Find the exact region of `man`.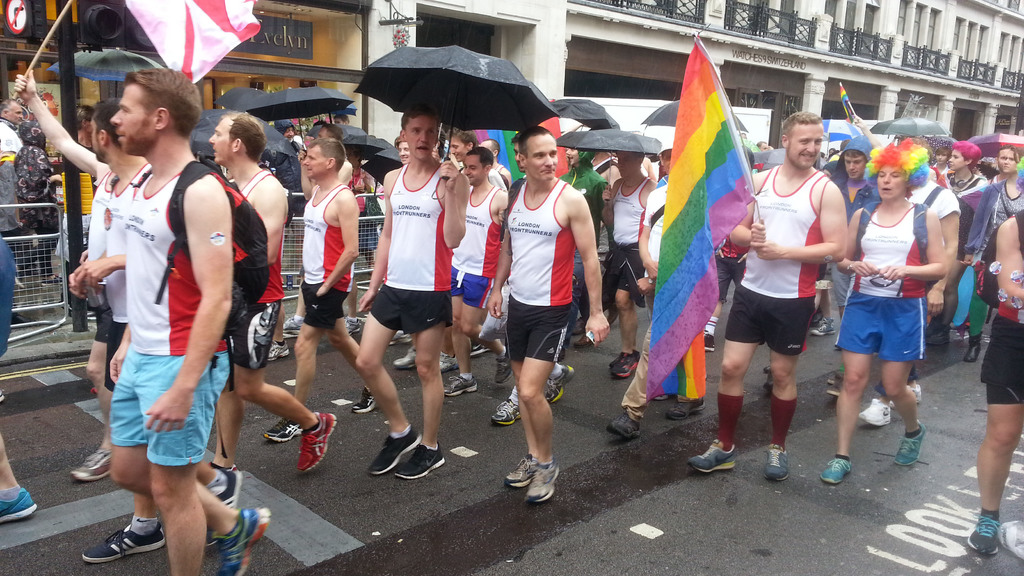
Exact region: bbox=[13, 83, 132, 482].
